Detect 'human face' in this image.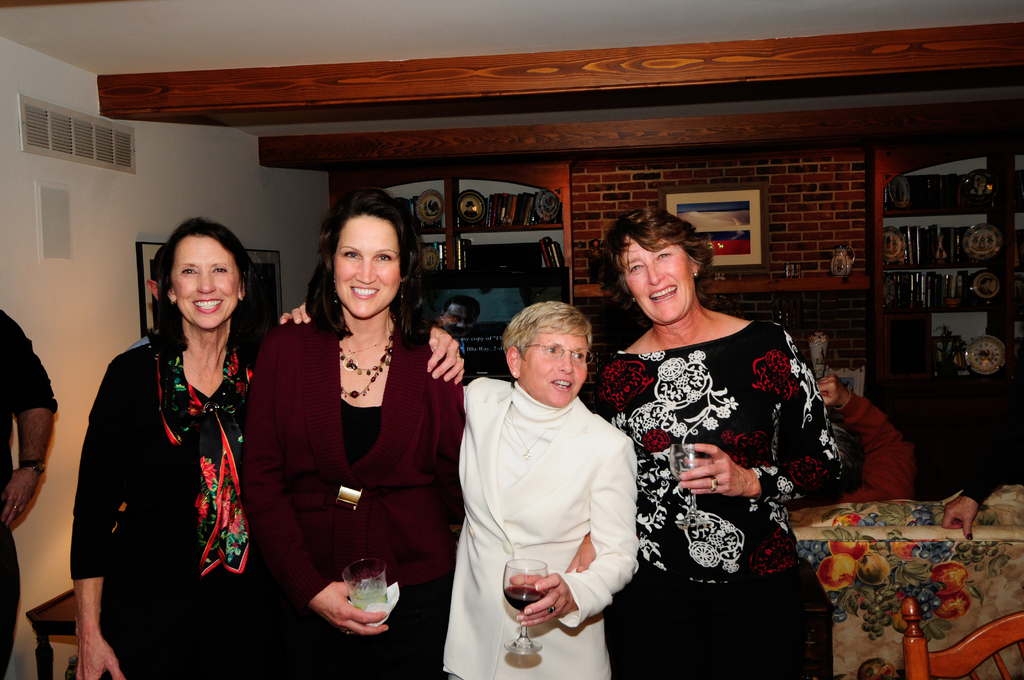
Detection: select_region(522, 328, 588, 403).
